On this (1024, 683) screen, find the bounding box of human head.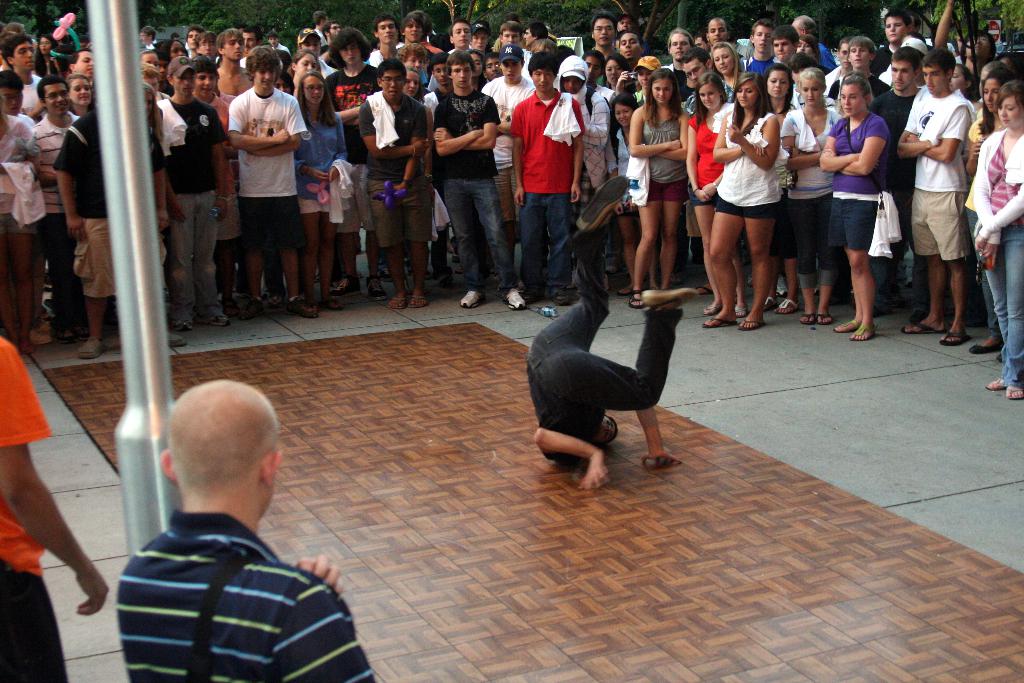
Bounding box: (left=593, top=15, right=614, bottom=47).
